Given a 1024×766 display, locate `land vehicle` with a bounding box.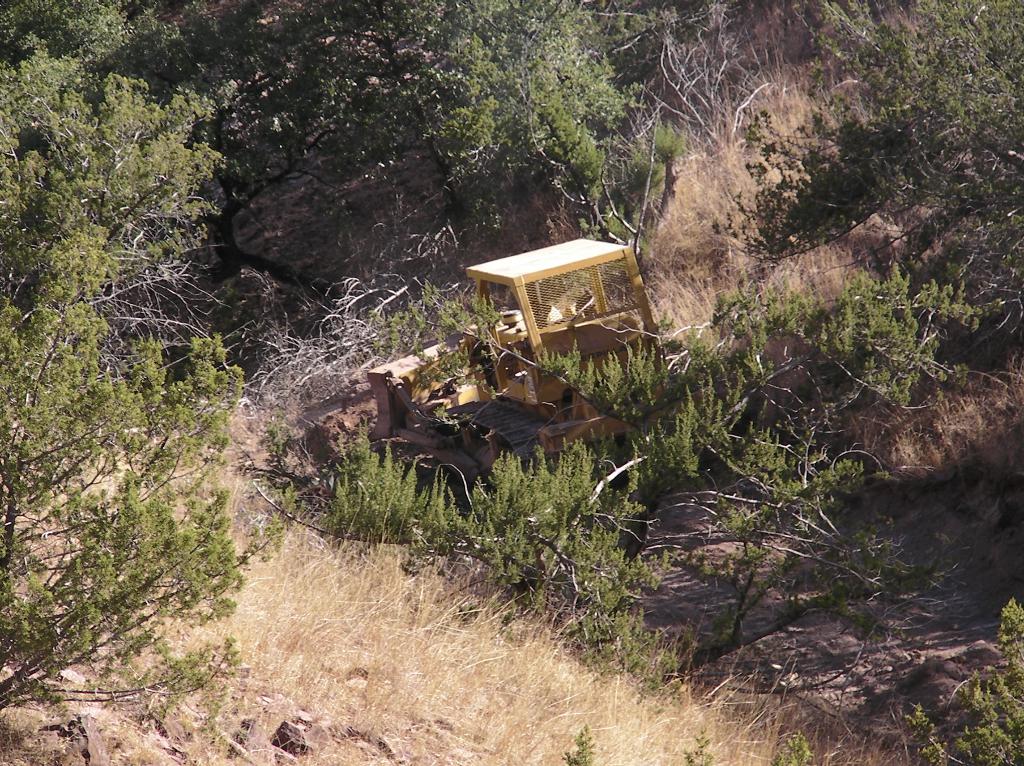
Located: x1=301, y1=235, x2=707, y2=525.
